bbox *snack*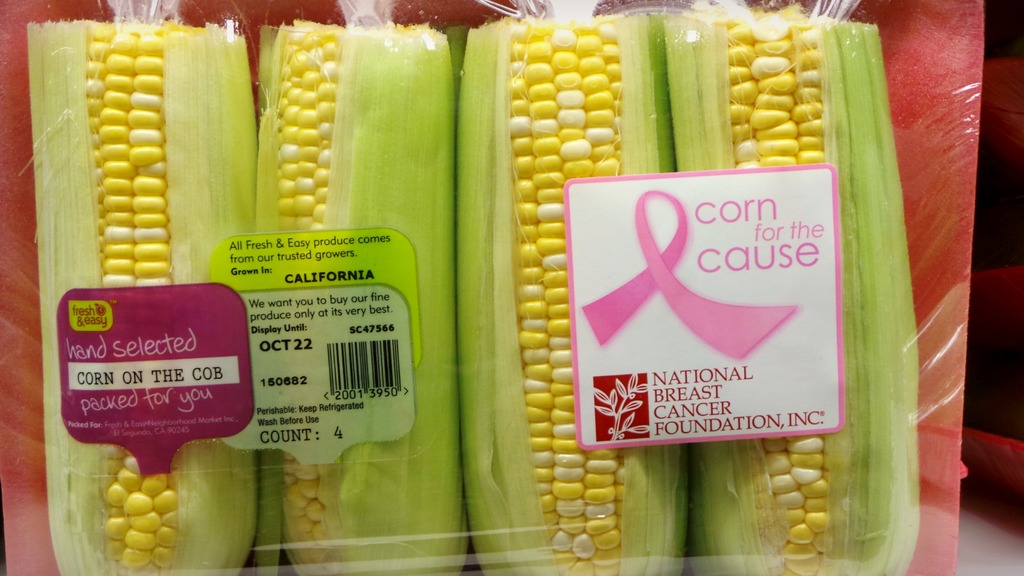
{"left": 252, "top": 0, "right": 474, "bottom": 575}
